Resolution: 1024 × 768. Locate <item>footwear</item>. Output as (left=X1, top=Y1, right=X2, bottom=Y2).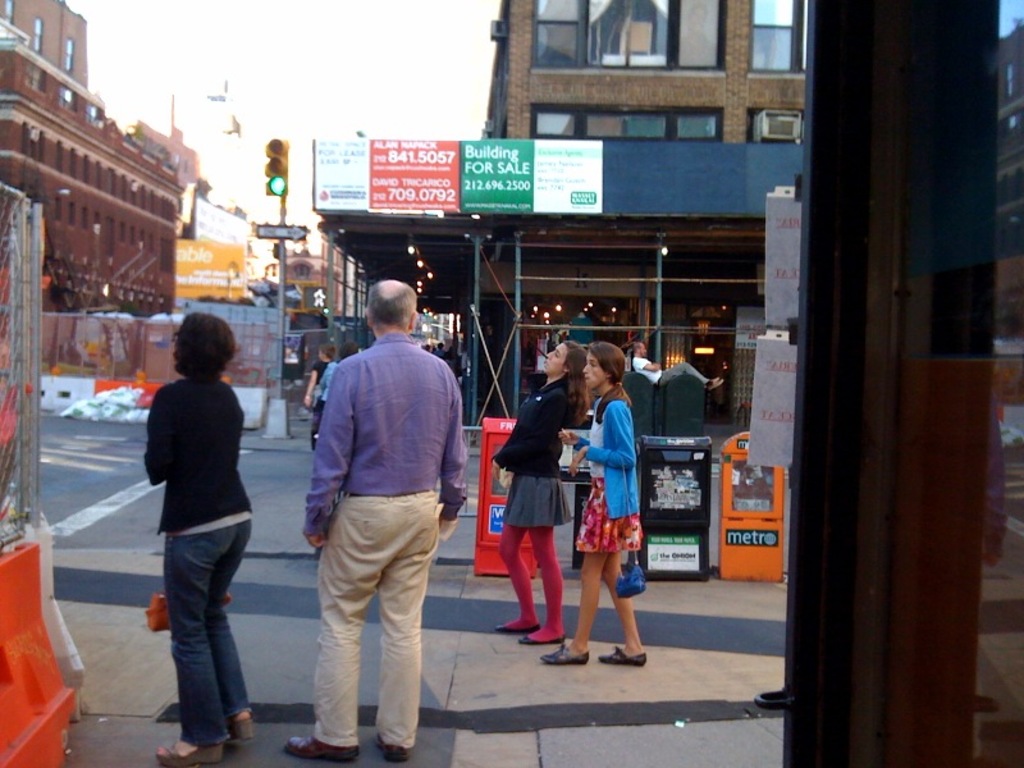
(left=596, top=641, right=650, bottom=667).
